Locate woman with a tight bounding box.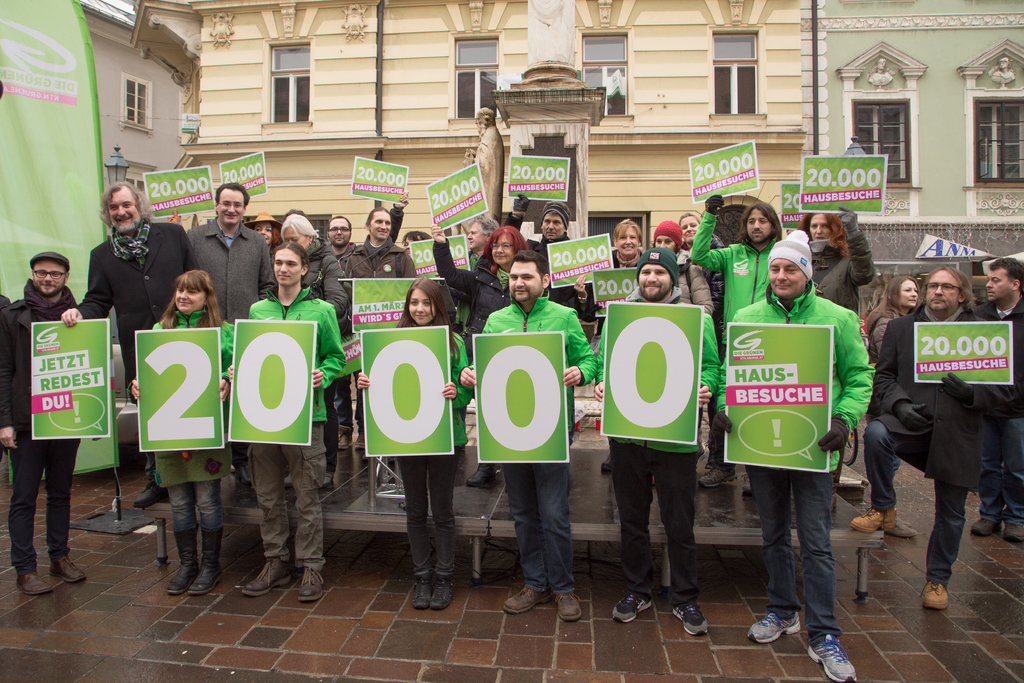
868 274 917 374.
